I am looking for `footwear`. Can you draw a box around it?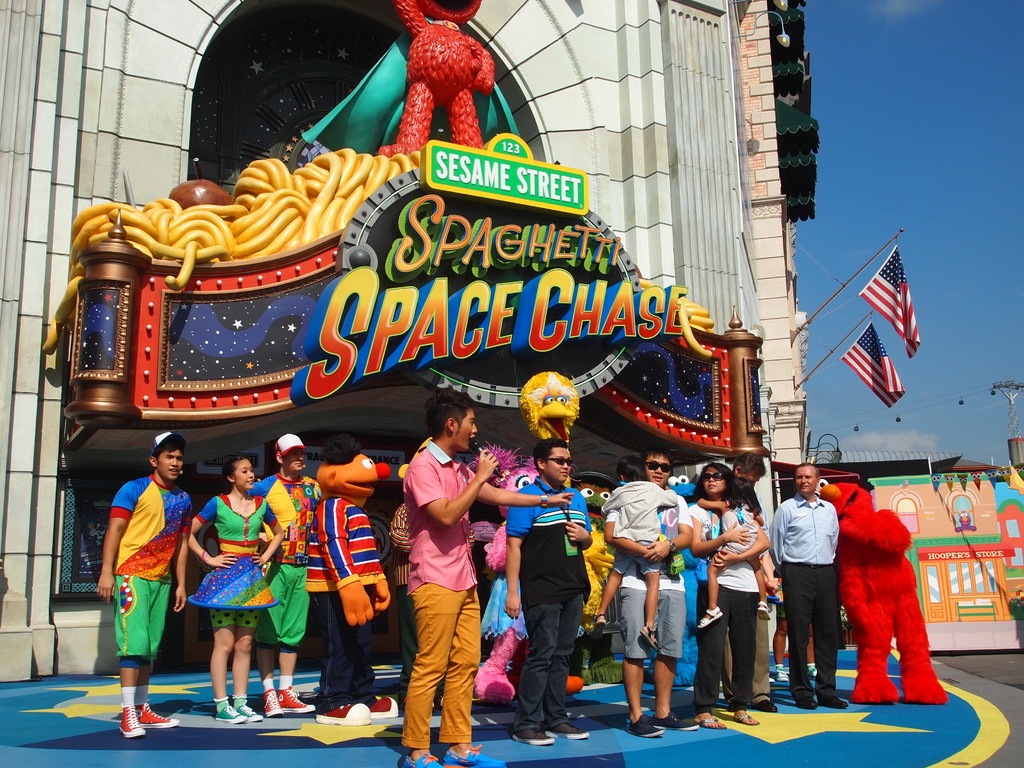
Sure, the bounding box is 821,695,849,709.
